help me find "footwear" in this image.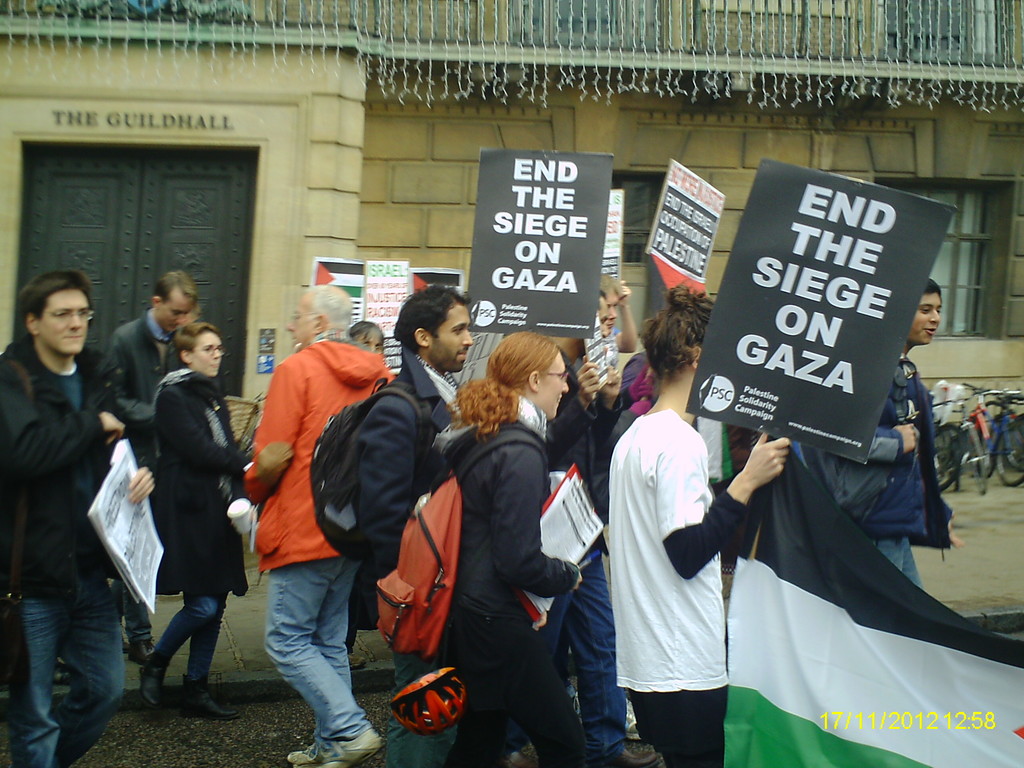
Found it: <bbox>286, 744, 324, 765</bbox>.
